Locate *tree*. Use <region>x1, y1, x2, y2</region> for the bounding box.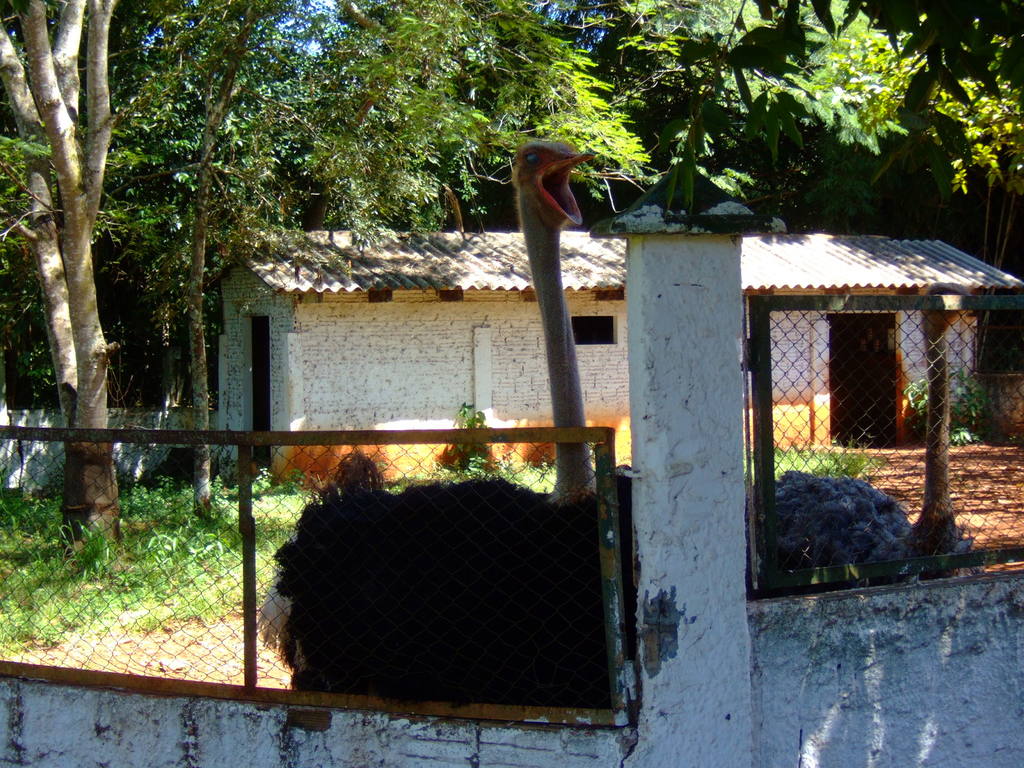
<region>0, 0, 117, 563</region>.
